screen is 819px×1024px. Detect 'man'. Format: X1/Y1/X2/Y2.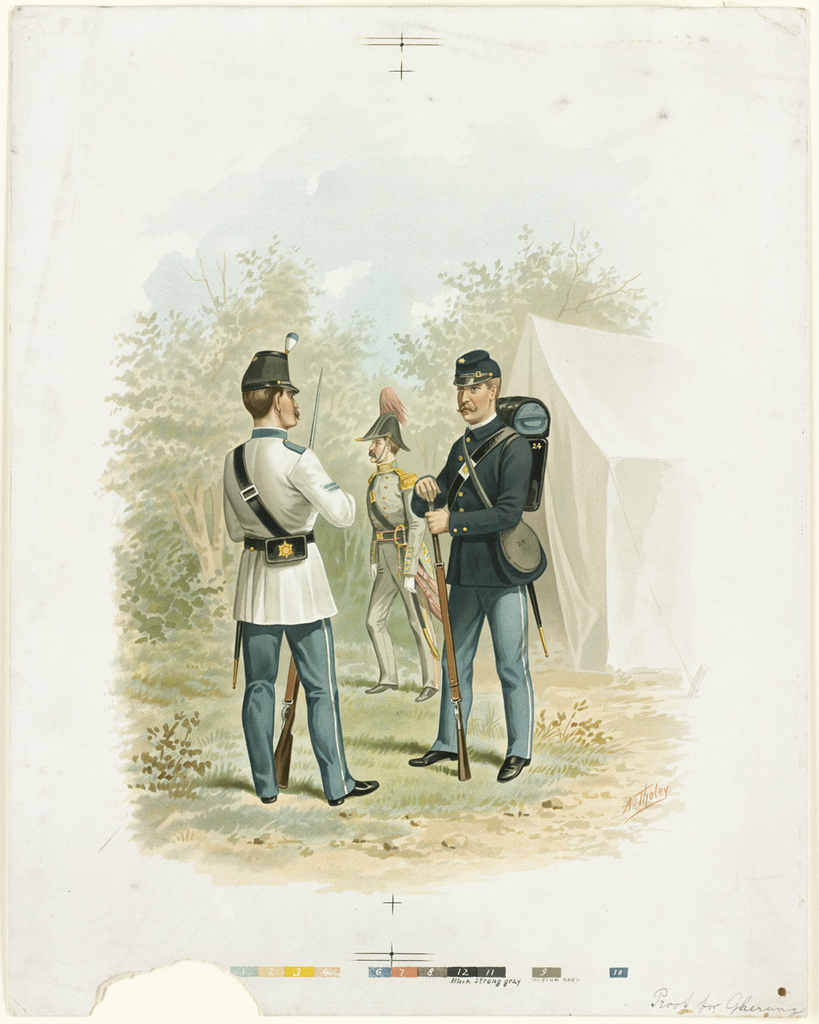
403/352/561/794.
